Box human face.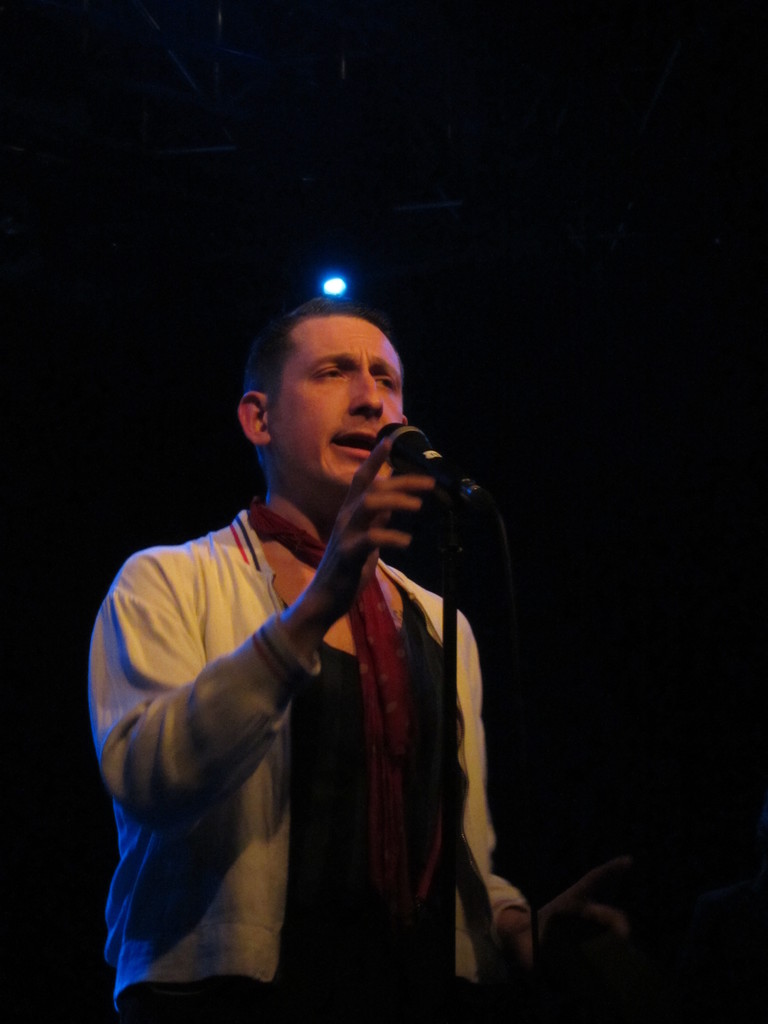
277:319:407:493.
